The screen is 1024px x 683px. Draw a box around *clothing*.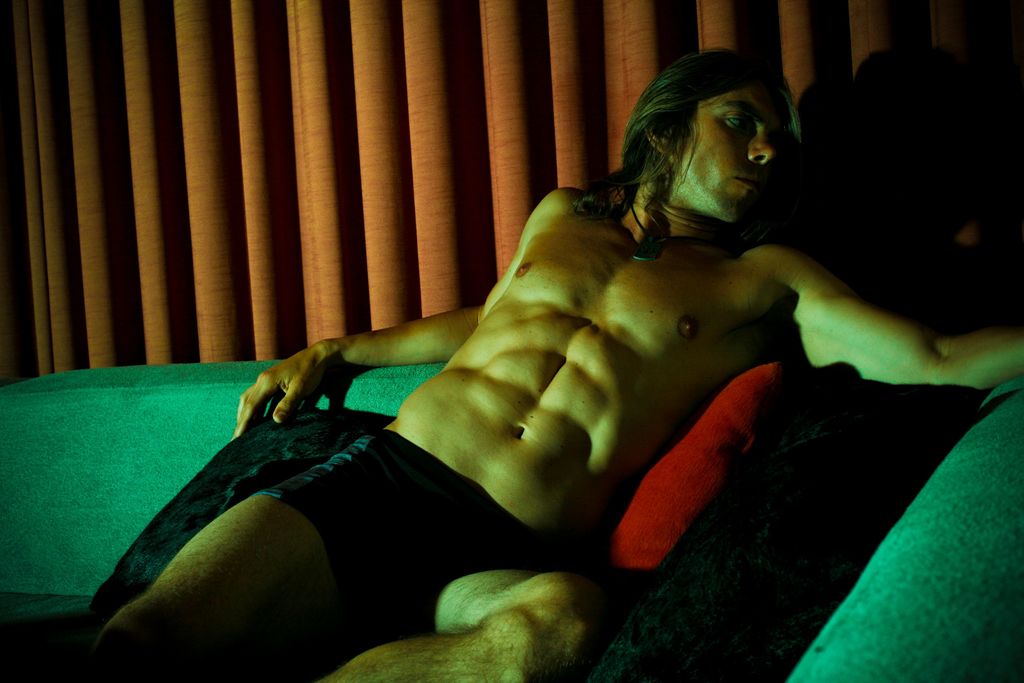
bbox=(248, 429, 576, 636).
